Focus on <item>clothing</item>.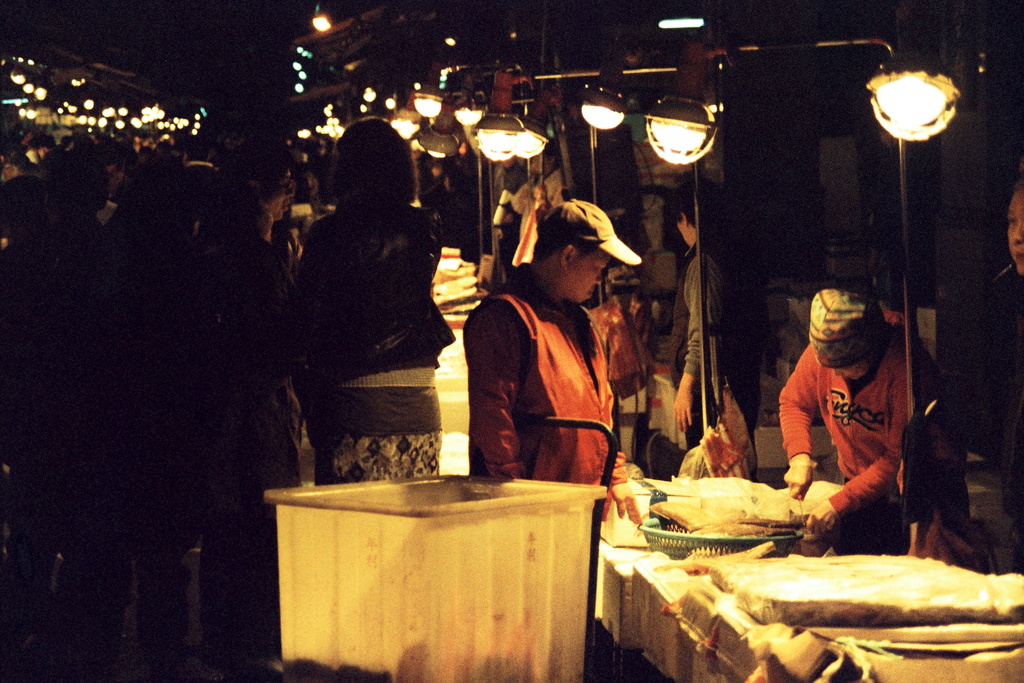
Focused at l=0, t=213, r=108, b=672.
